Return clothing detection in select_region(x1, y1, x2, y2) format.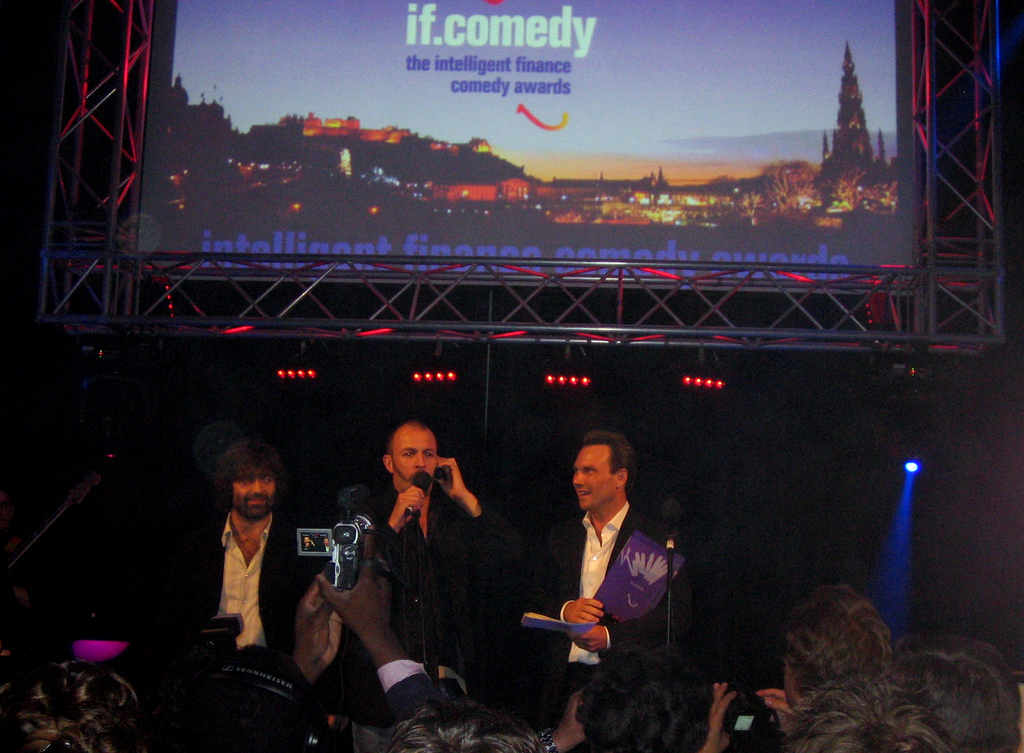
select_region(524, 662, 601, 729).
